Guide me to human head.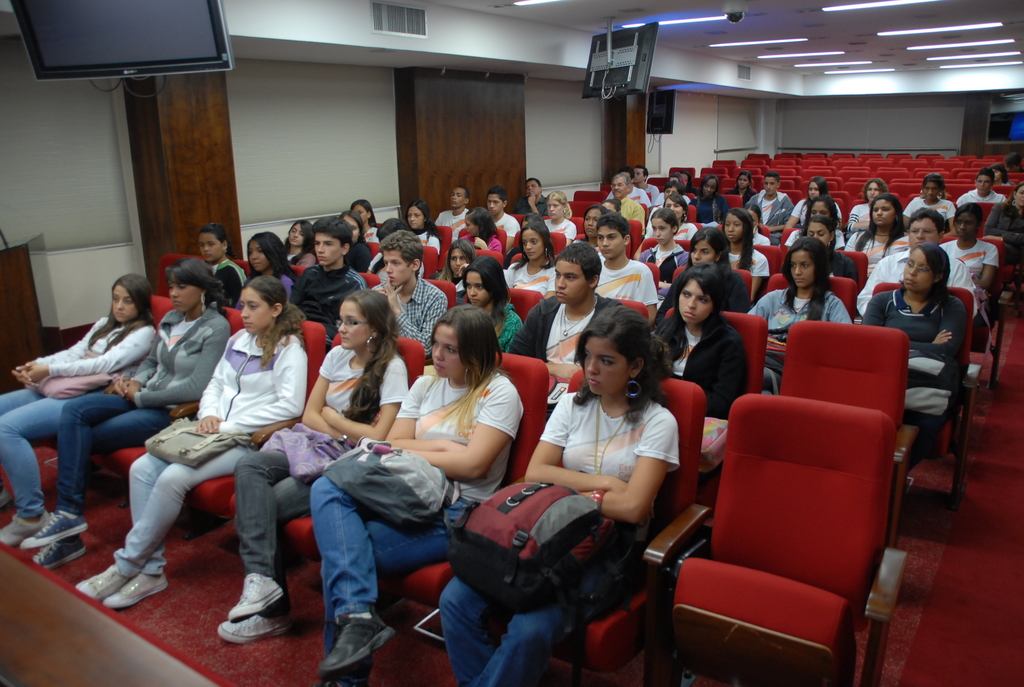
Guidance: left=974, top=171, right=994, bottom=196.
